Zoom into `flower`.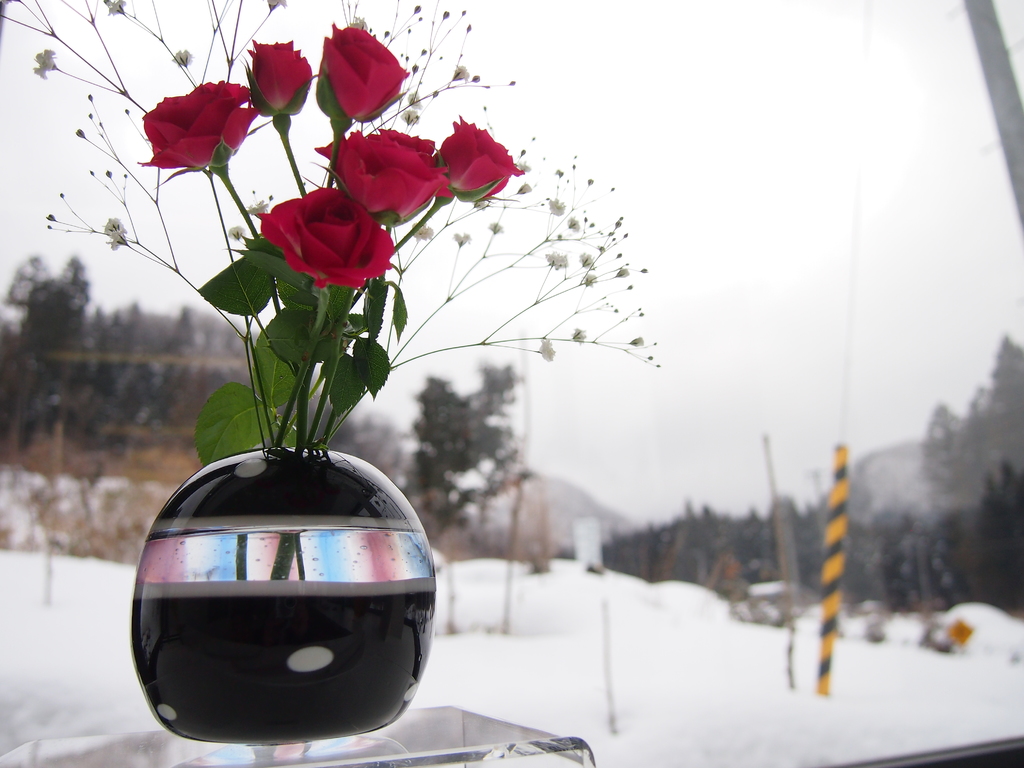
Zoom target: select_region(106, 228, 129, 252).
